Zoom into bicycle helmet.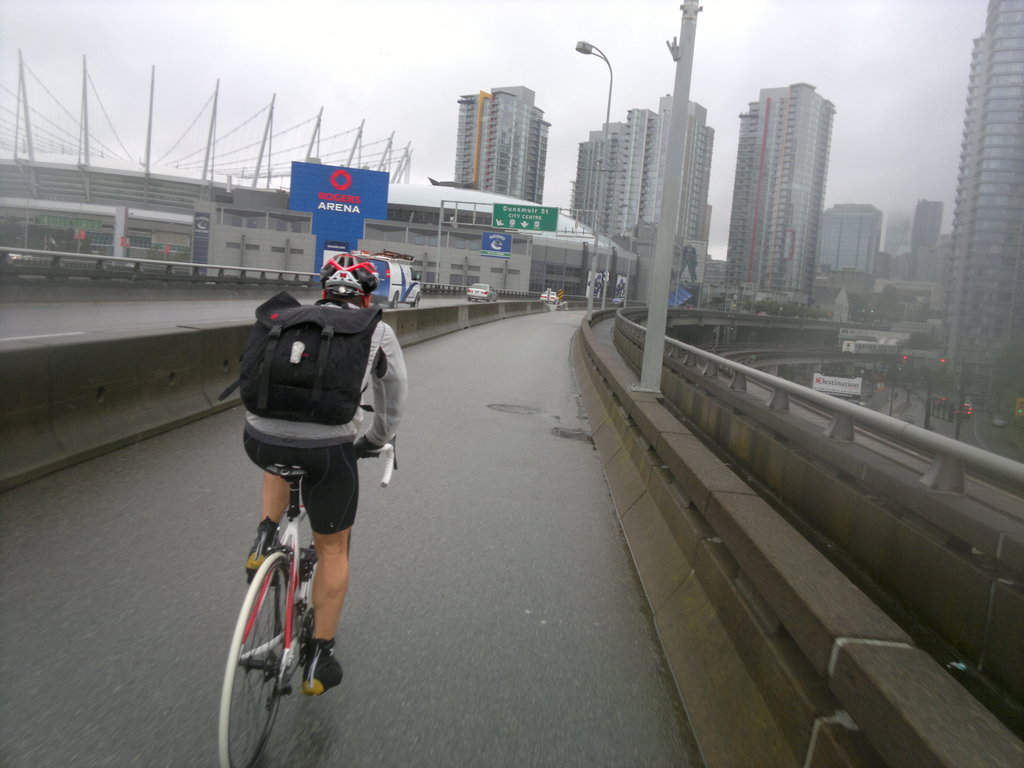
Zoom target: {"left": 318, "top": 252, "right": 378, "bottom": 291}.
